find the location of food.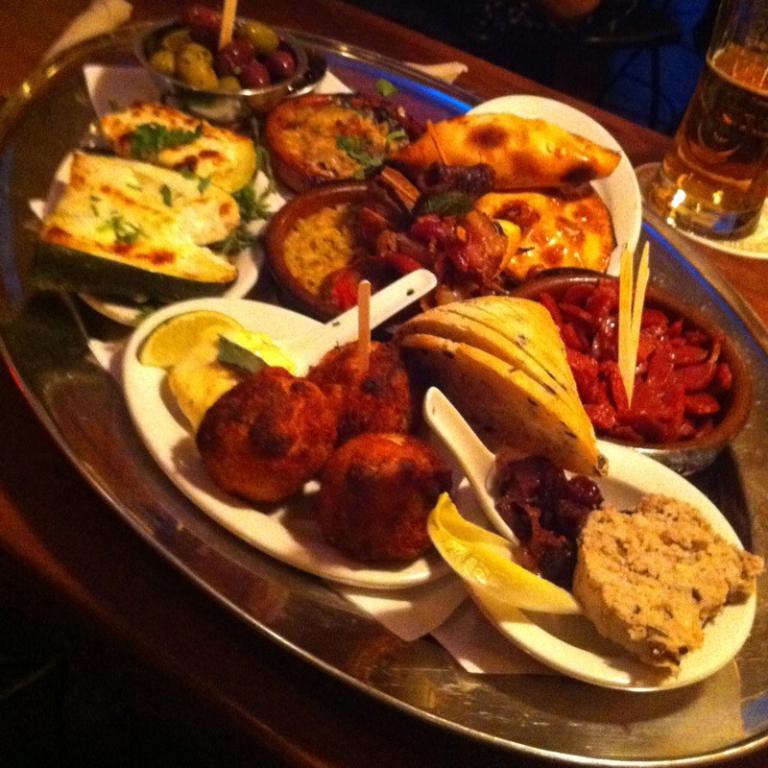
Location: [320, 429, 444, 569].
